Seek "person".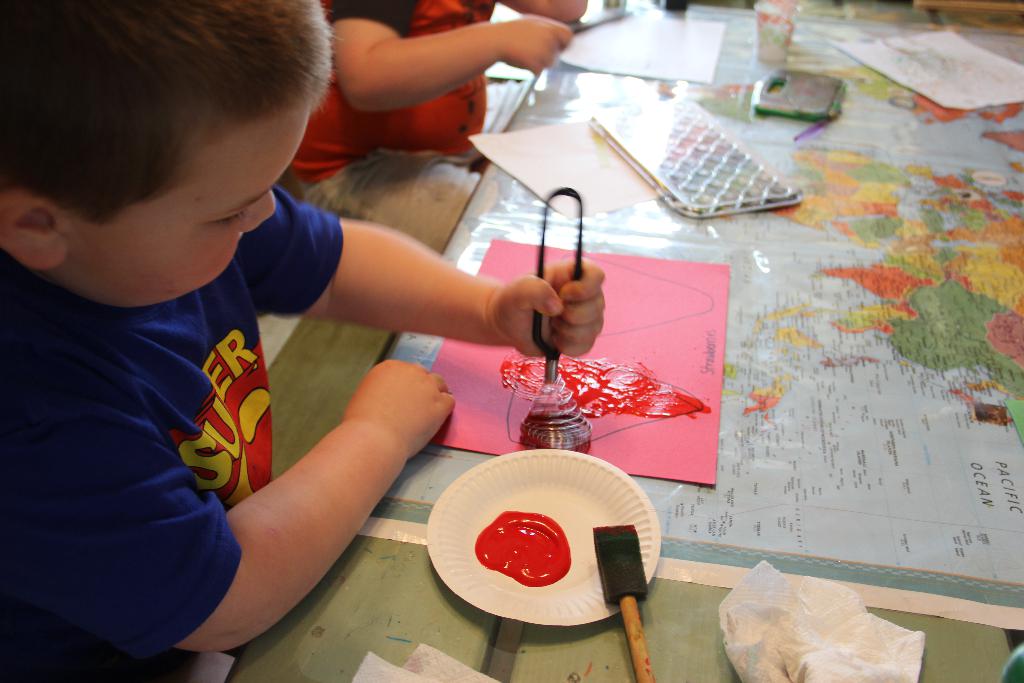
bbox=[285, 0, 587, 200].
